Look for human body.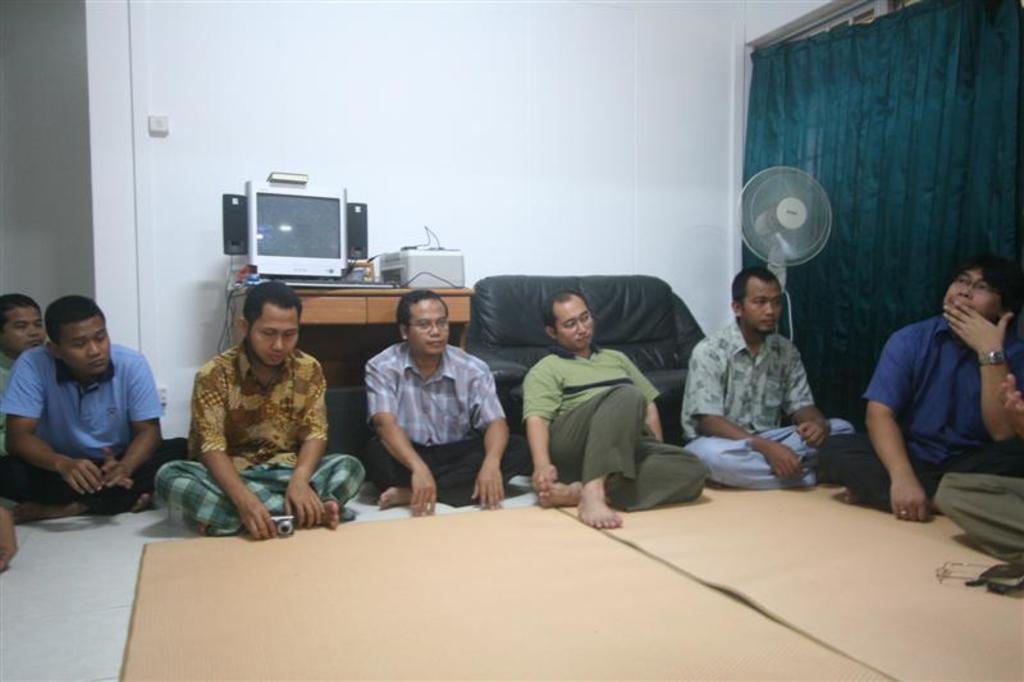
Found: bbox(148, 335, 372, 537).
